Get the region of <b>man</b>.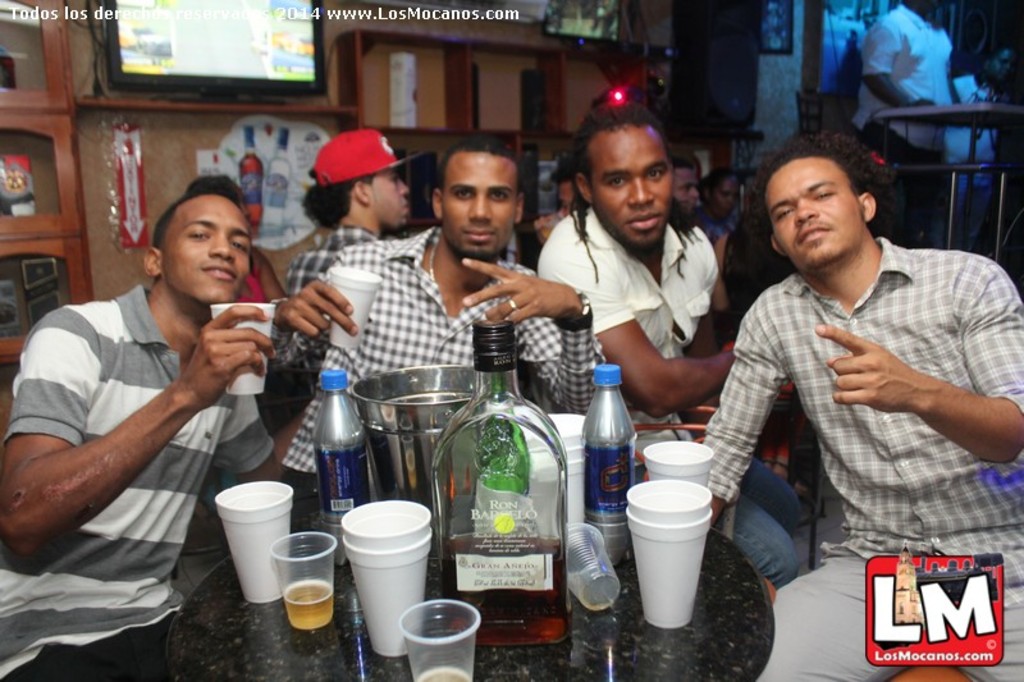
select_region(530, 110, 801, 590).
